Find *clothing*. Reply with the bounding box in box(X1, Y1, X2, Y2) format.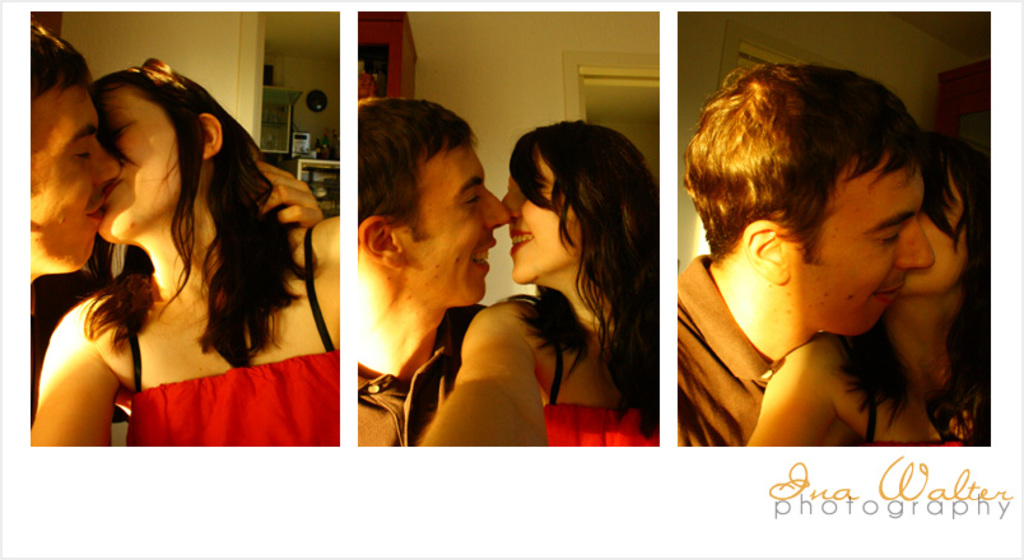
box(125, 223, 344, 449).
